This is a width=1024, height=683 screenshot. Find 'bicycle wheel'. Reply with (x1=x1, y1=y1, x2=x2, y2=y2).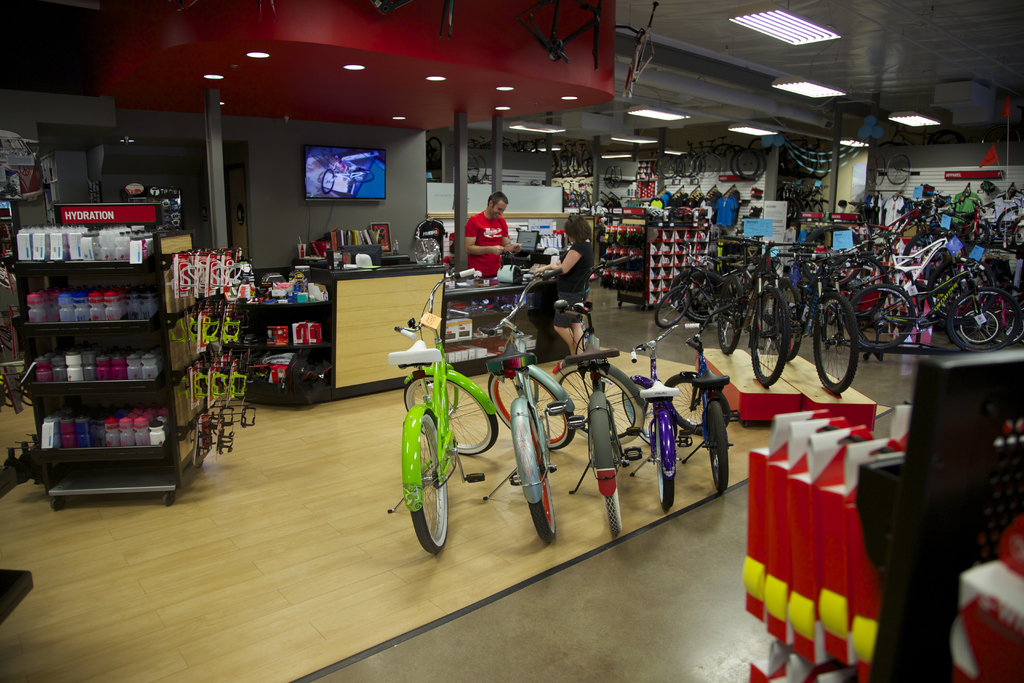
(x1=600, y1=434, x2=625, y2=536).
